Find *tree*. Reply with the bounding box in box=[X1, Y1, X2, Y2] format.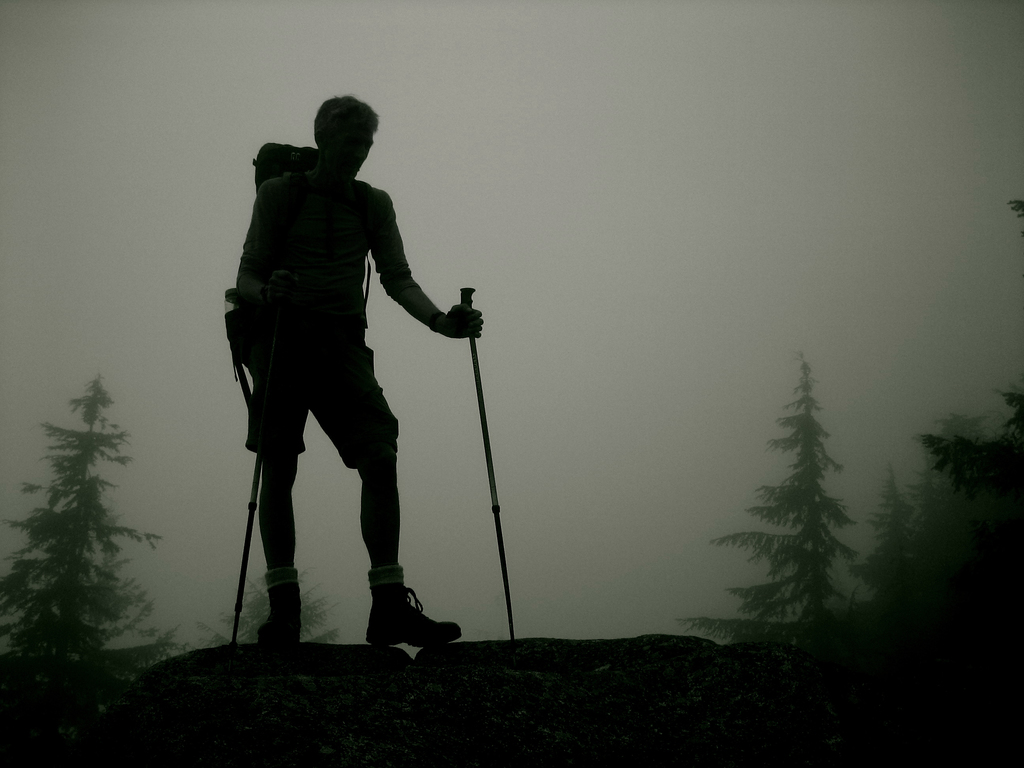
box=[906, 165, 1023, 604].
